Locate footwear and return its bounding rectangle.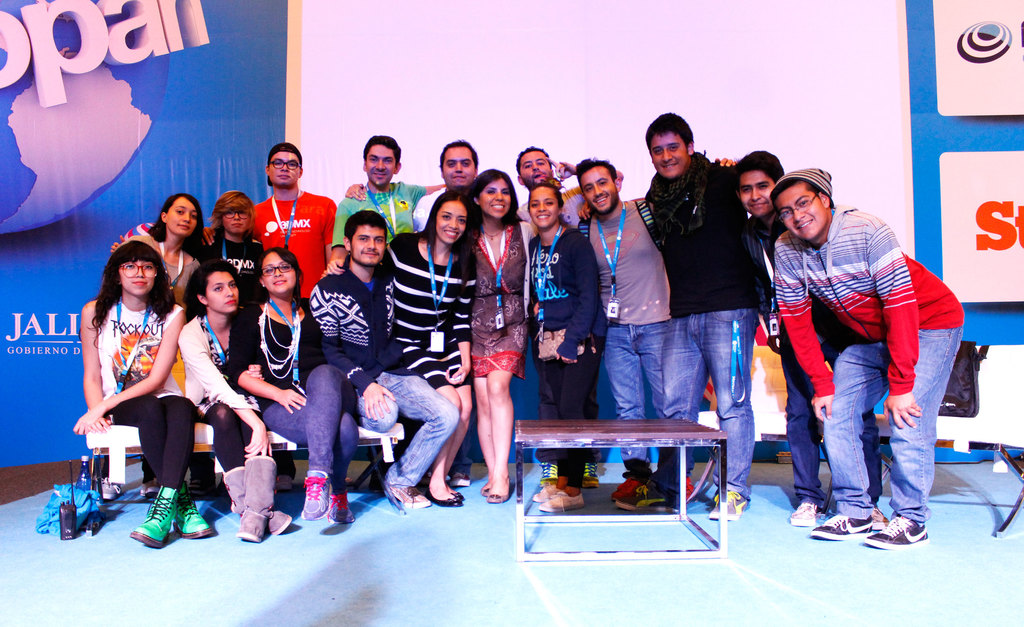
detection(488, 476, 515, 505).
